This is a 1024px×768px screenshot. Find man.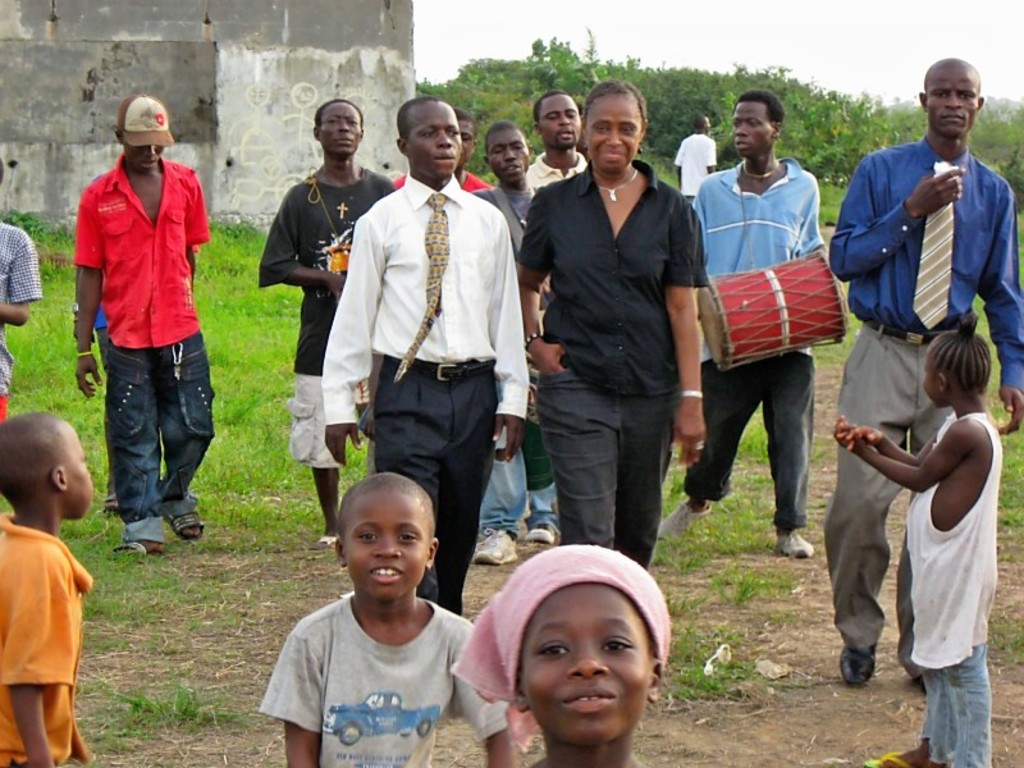
Bounding box: 472, 122, 561, 564.
